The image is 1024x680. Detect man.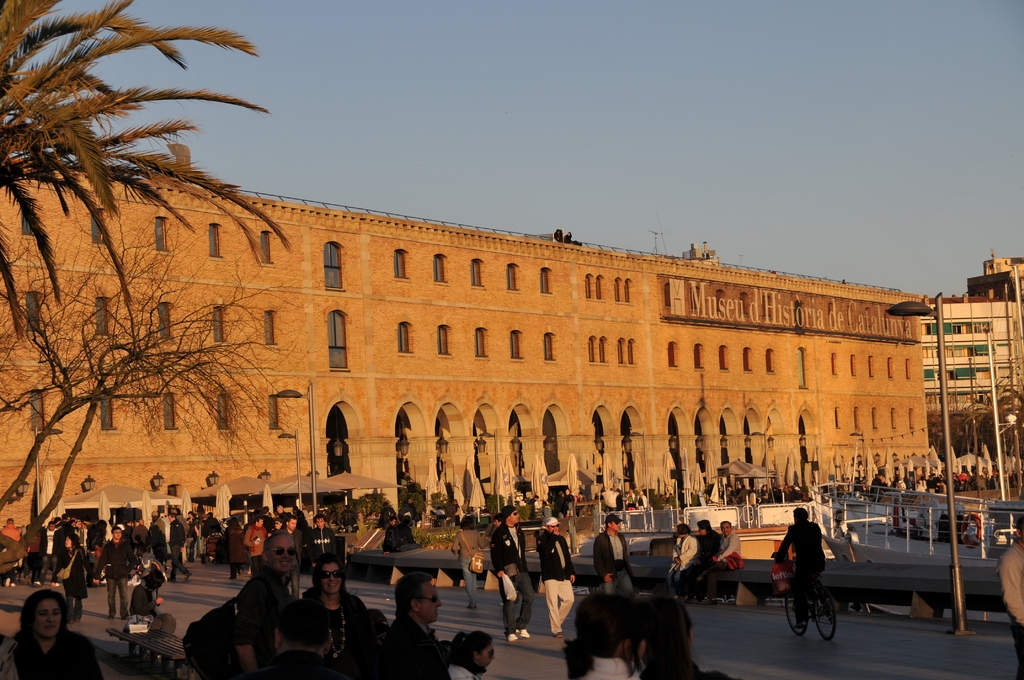
Detection: 591, 506, 643, 596.
